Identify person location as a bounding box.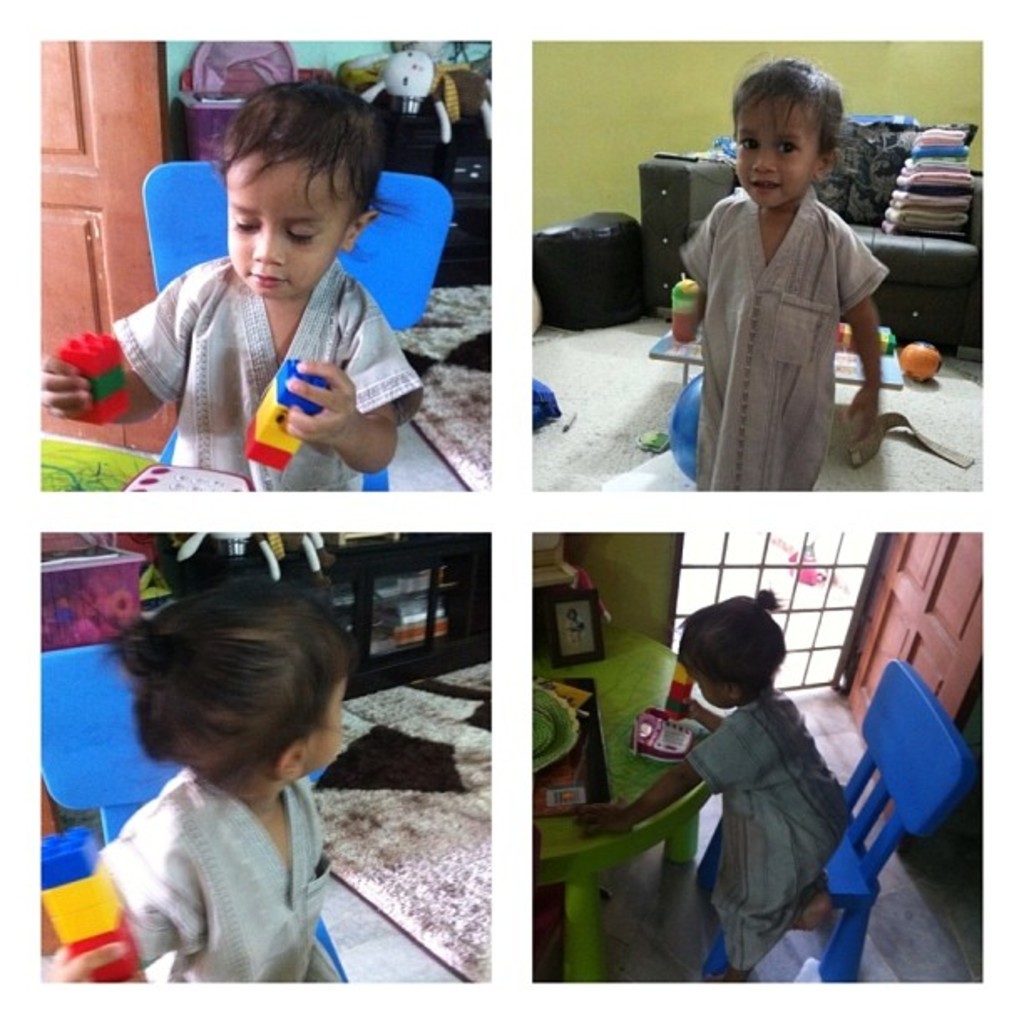
pyautogui.locateOnScreen(28, 79, 405, 497).
